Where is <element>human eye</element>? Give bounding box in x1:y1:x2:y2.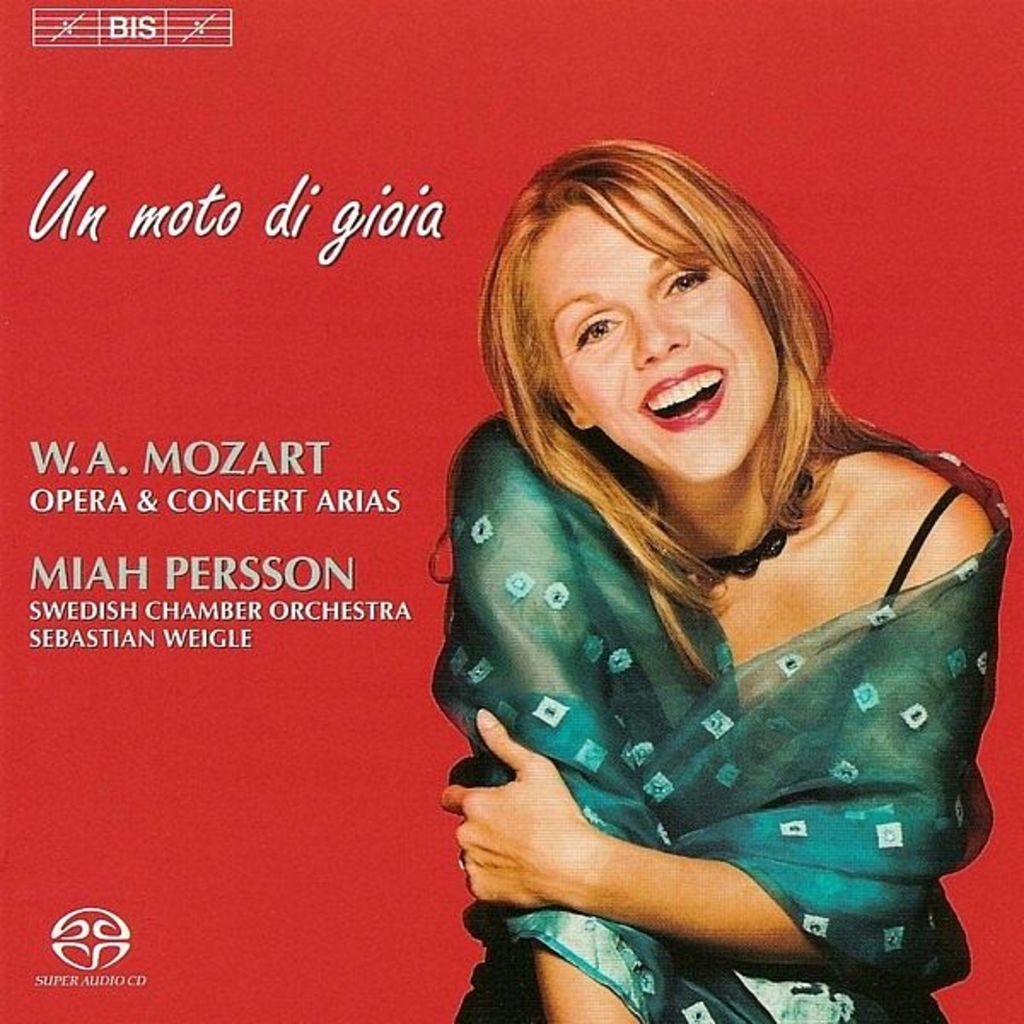
573:317:625:353.
